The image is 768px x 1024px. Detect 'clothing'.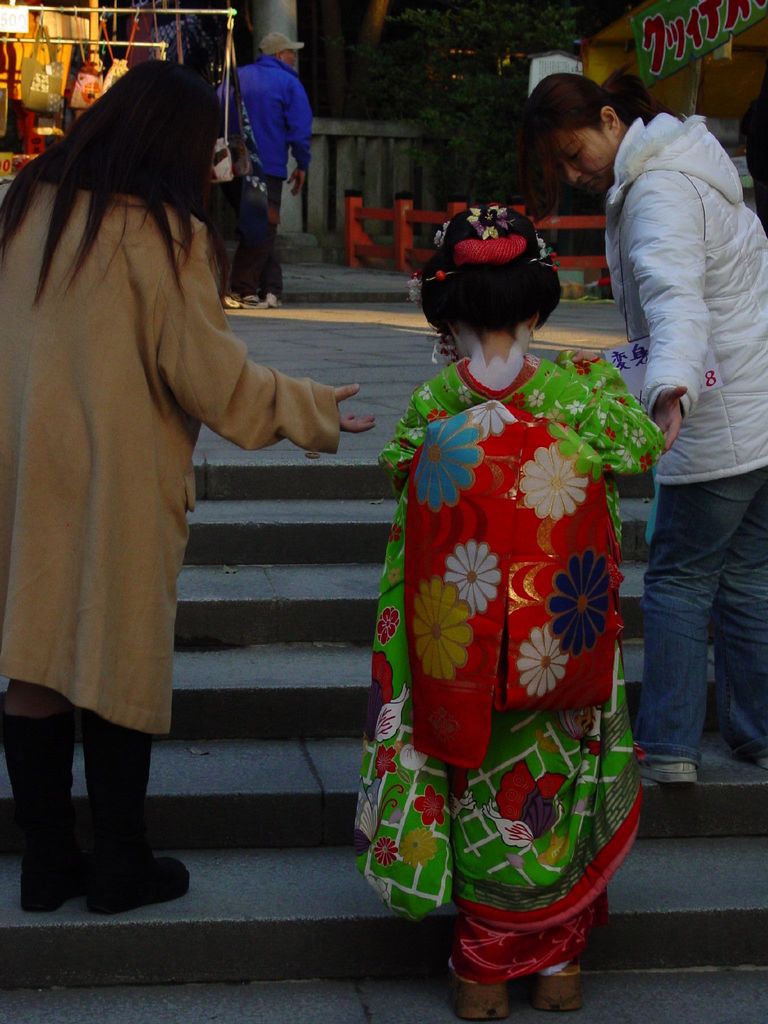
Detection: [601, 108, 767, 767].
